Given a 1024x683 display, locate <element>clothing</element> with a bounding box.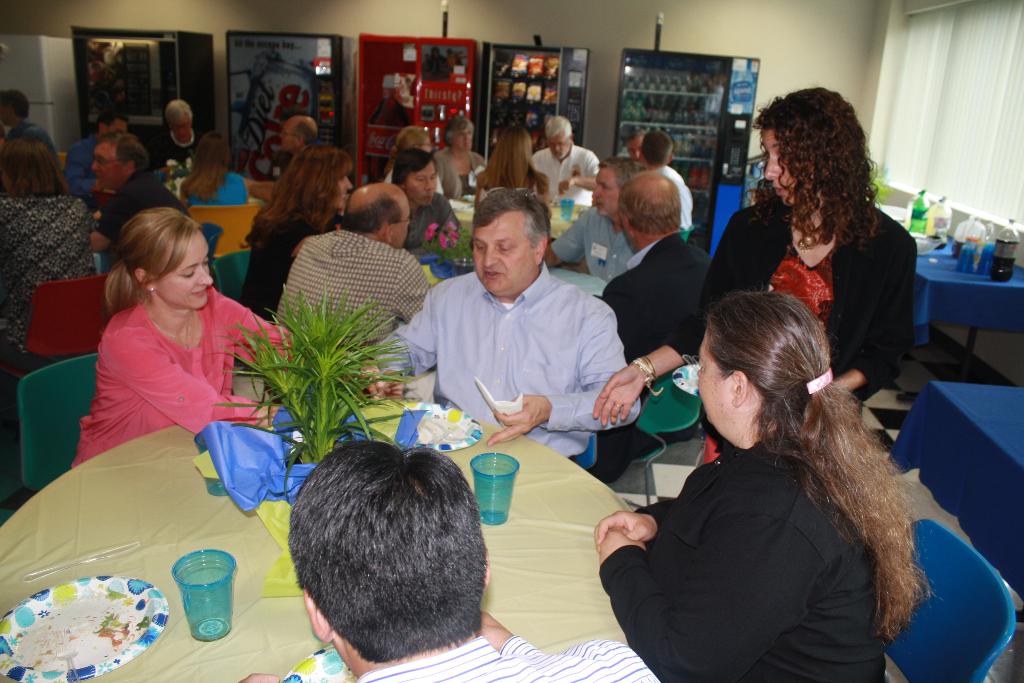
Located: box(146, 128, 200, 172).
